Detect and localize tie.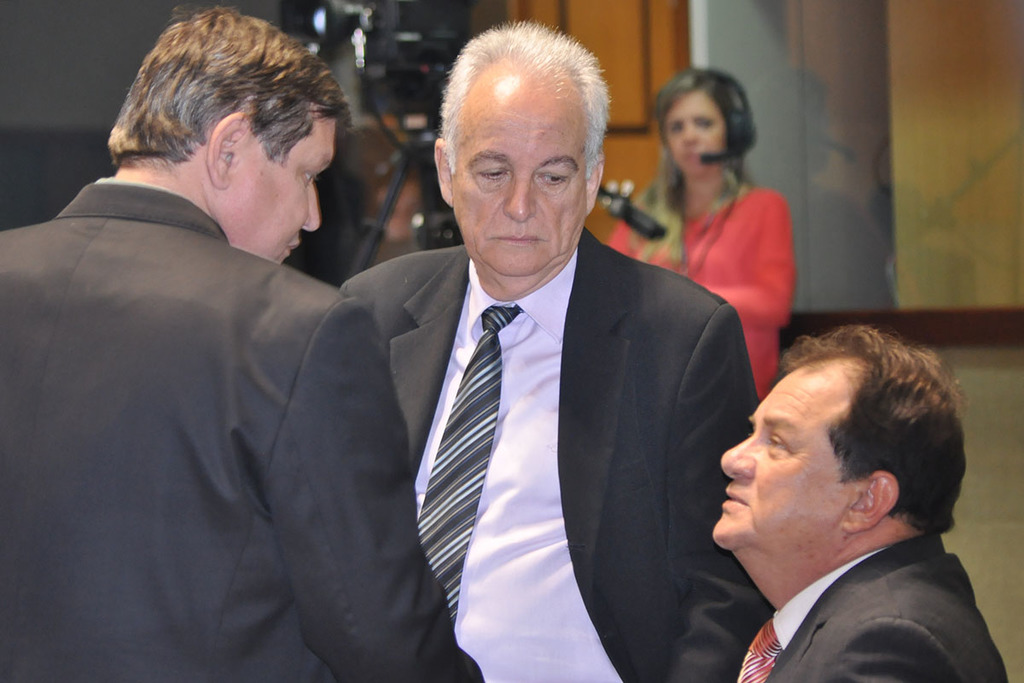
Localized at (741, 622, 782, 682).
